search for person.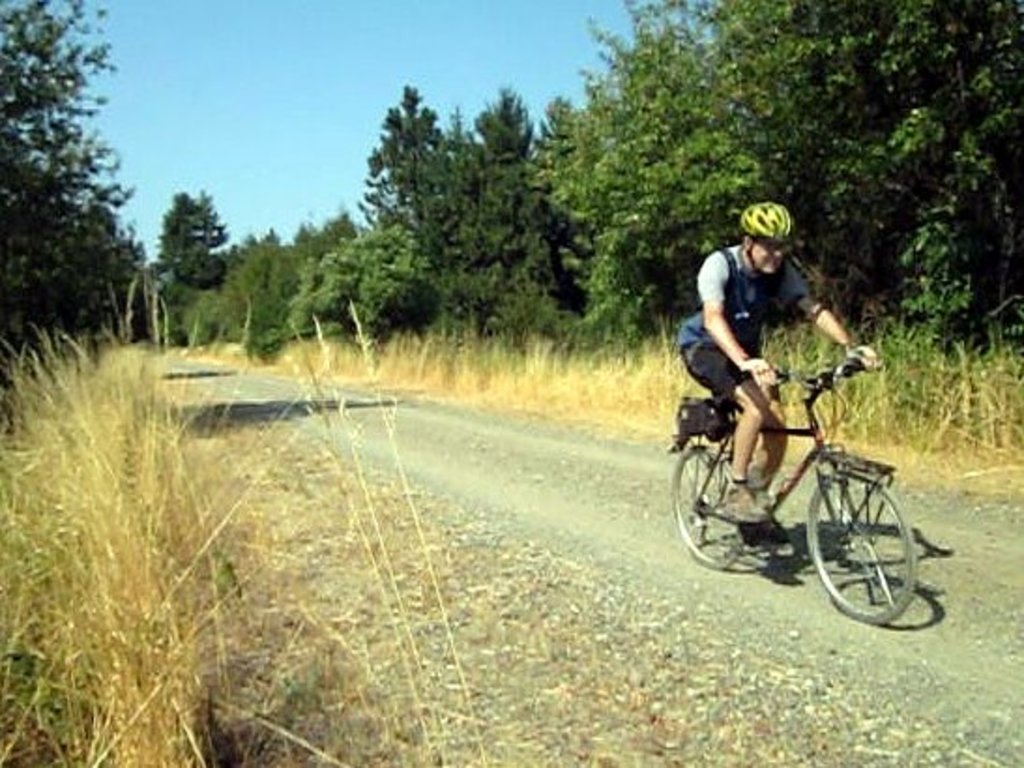
Found at rect(693, 206, 837, 498).
